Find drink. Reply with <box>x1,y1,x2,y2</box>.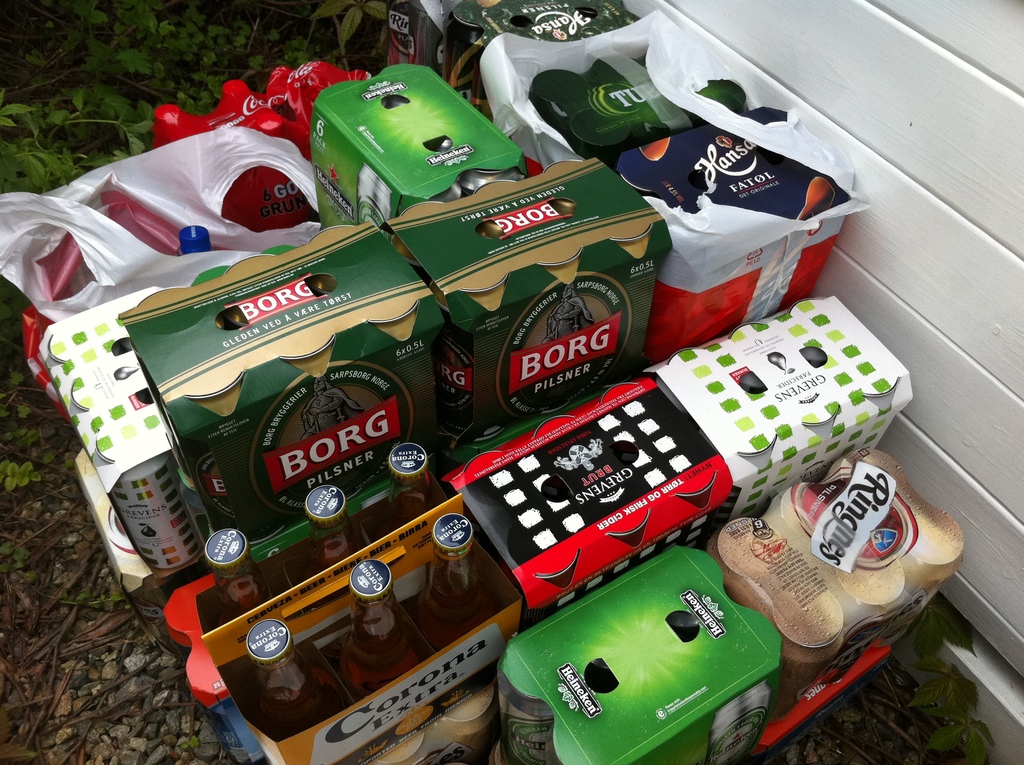
<box>252,618,335,745</box>.
